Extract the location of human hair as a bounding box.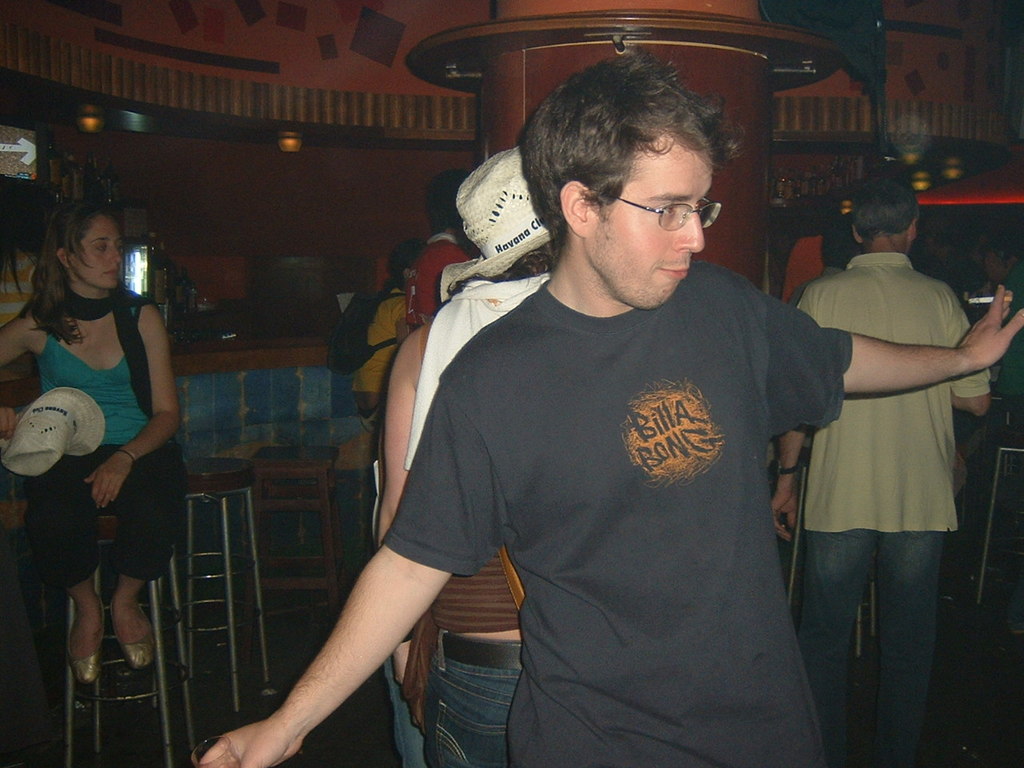
l=446, t=240, r=558, b=300.
